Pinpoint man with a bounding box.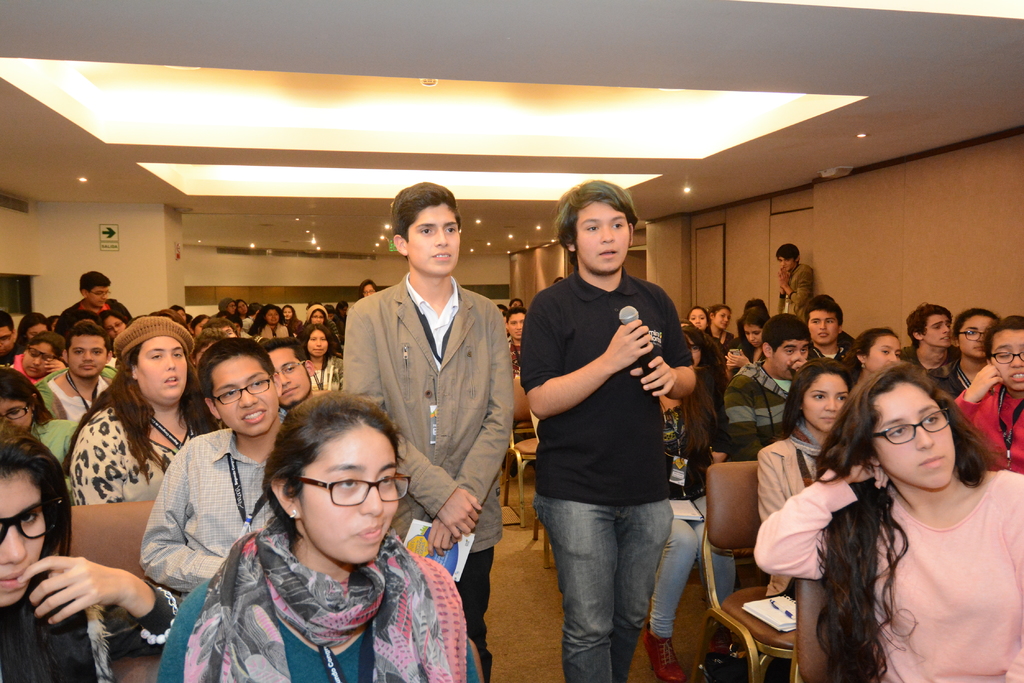
(left=724, top=315, right=812, bottom=460).
